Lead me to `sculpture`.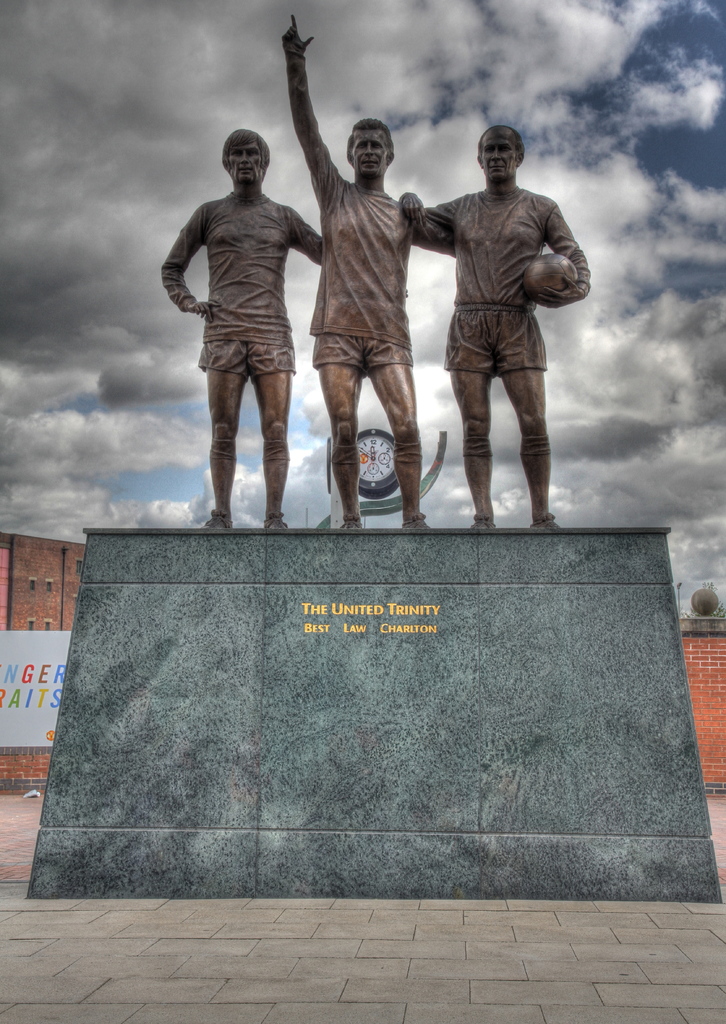
Lead to 402/125/599/540.
